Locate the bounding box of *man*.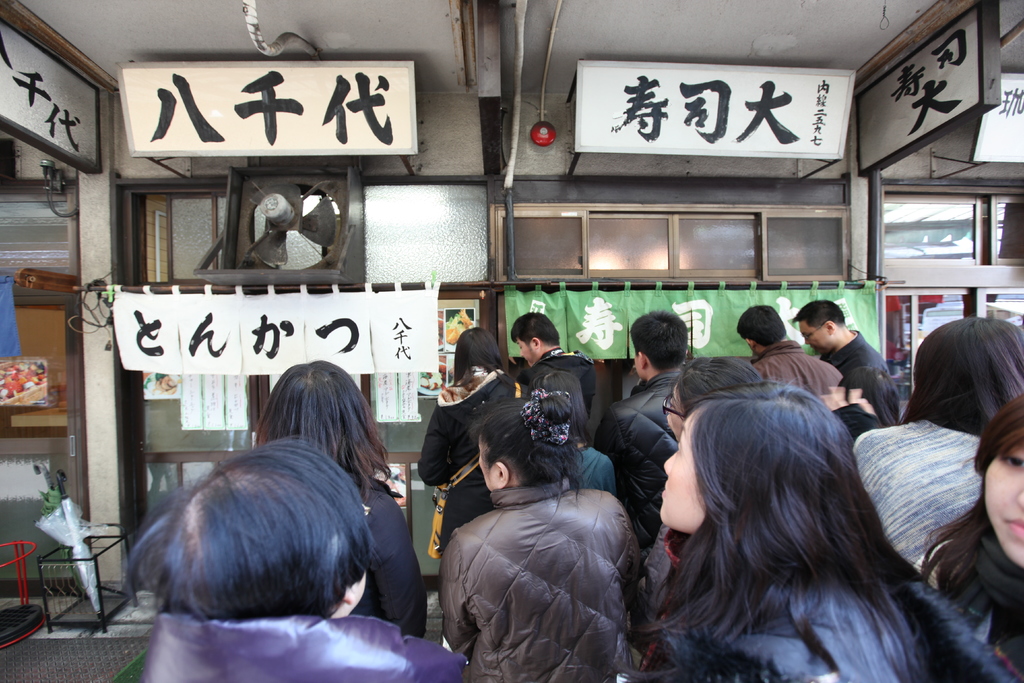
Bounding box: [604,308,691,552].
